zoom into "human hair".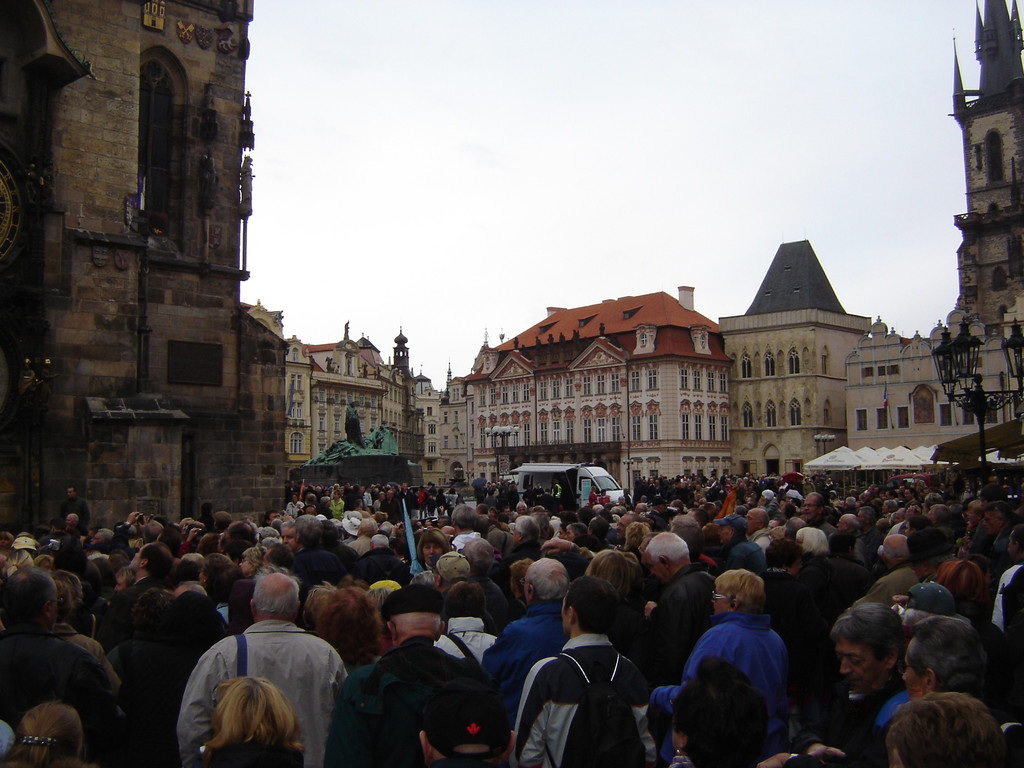
Zoom target: [442,582,488,620].
